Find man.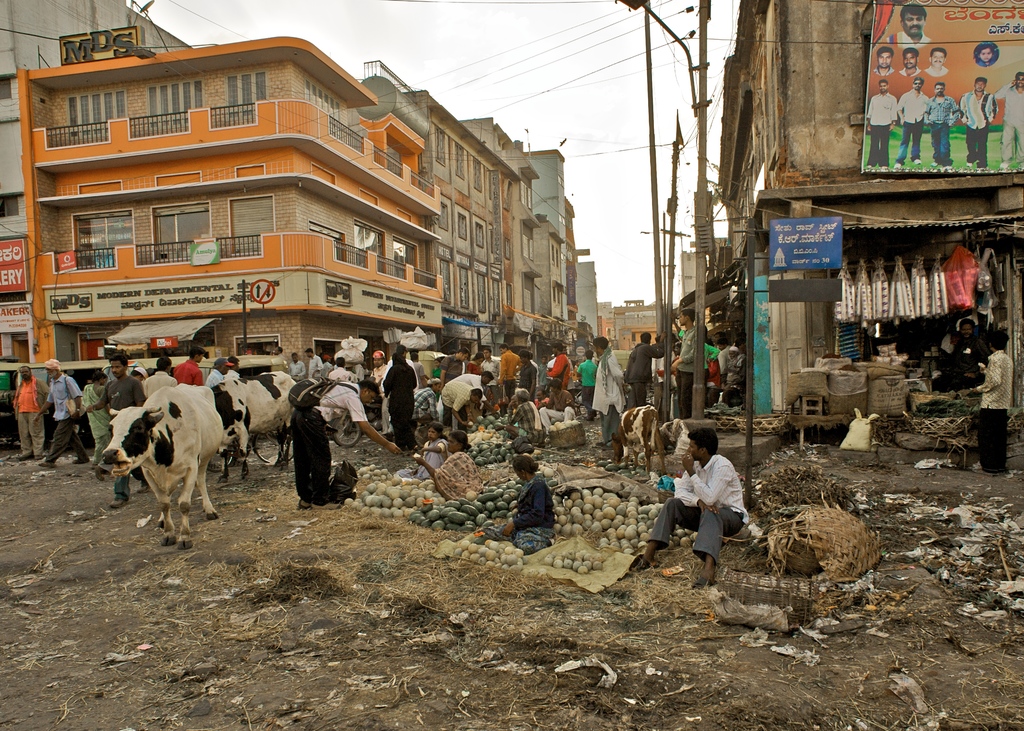
84/358/148/507.
